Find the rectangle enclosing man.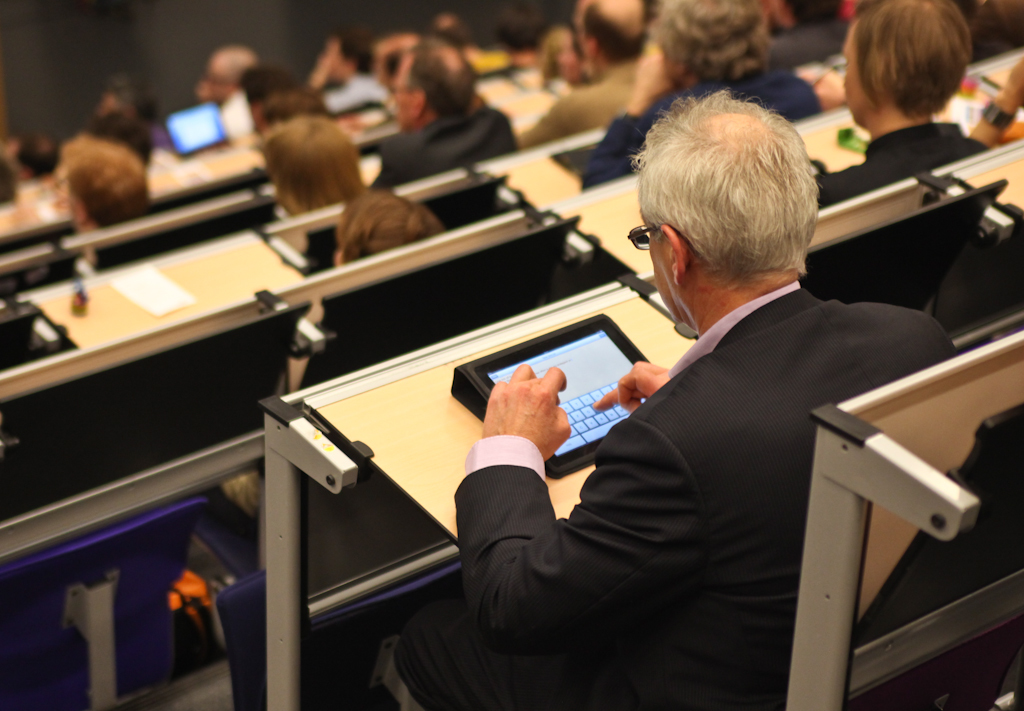
[left=255, top=113, right=371, bottom=213].
